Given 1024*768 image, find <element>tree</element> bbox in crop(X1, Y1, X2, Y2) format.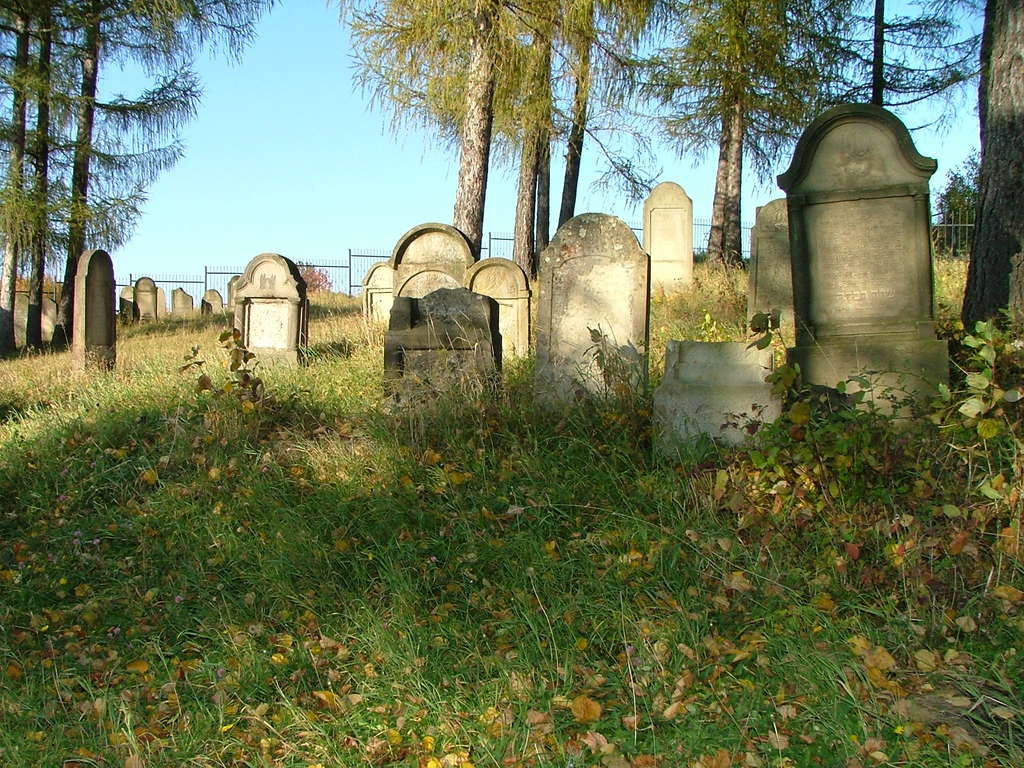
crop(929, 145, 983, 253).
